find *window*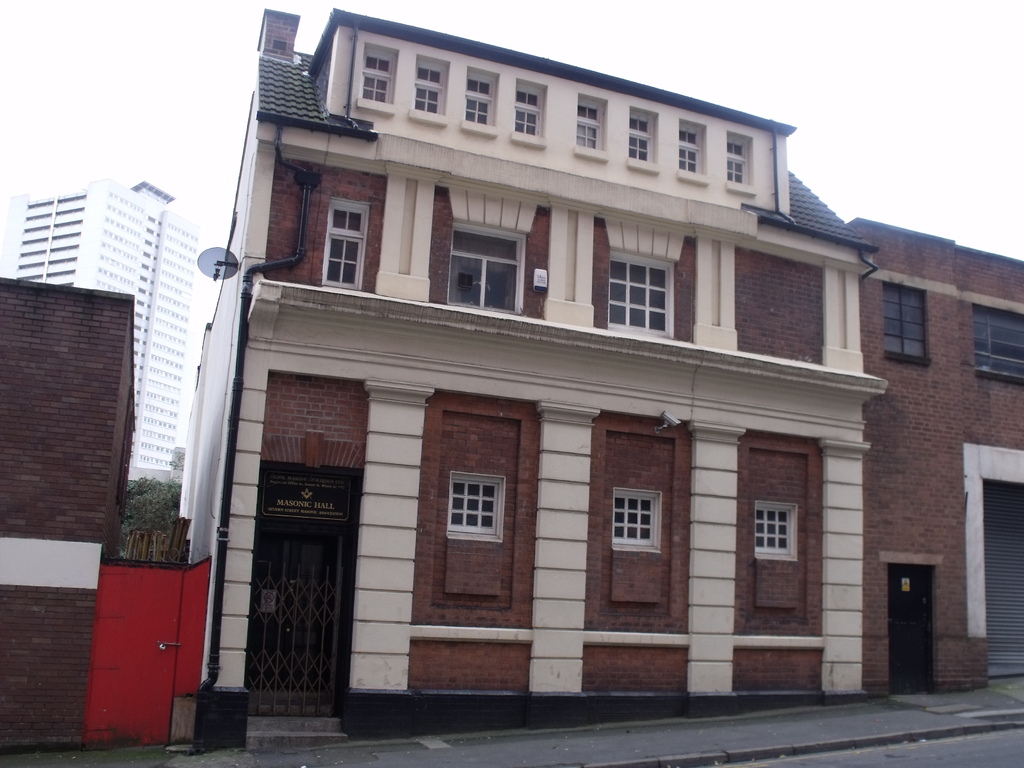
[628, 116, 651, 161]
